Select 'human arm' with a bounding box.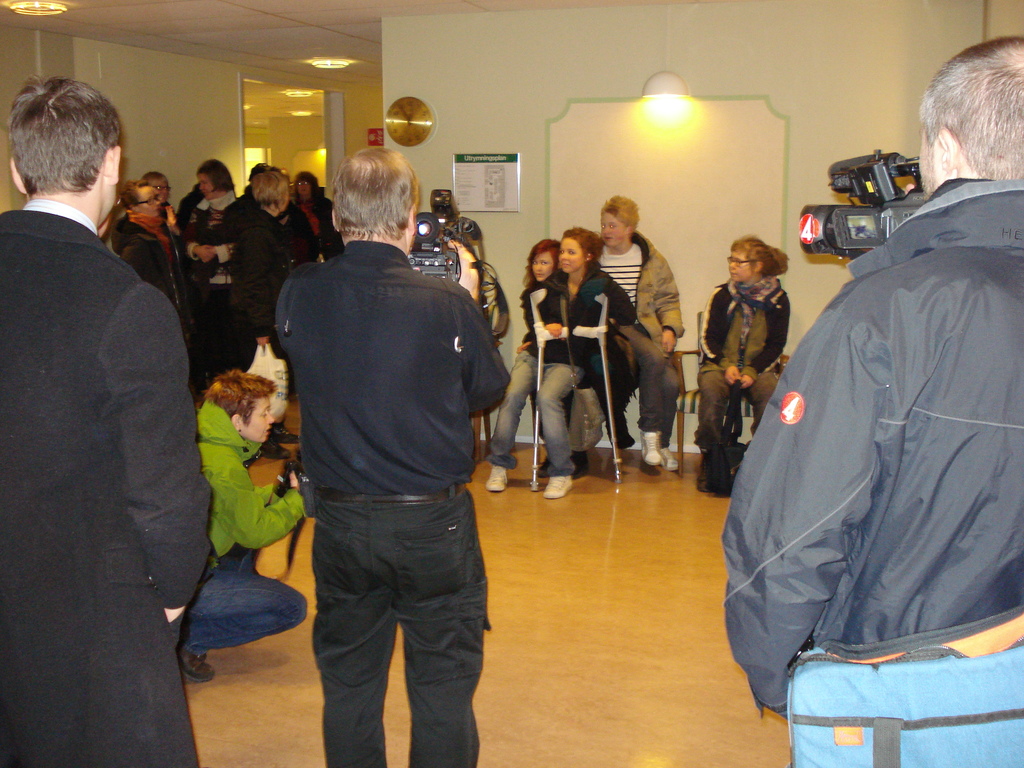
218 461 310 547.
